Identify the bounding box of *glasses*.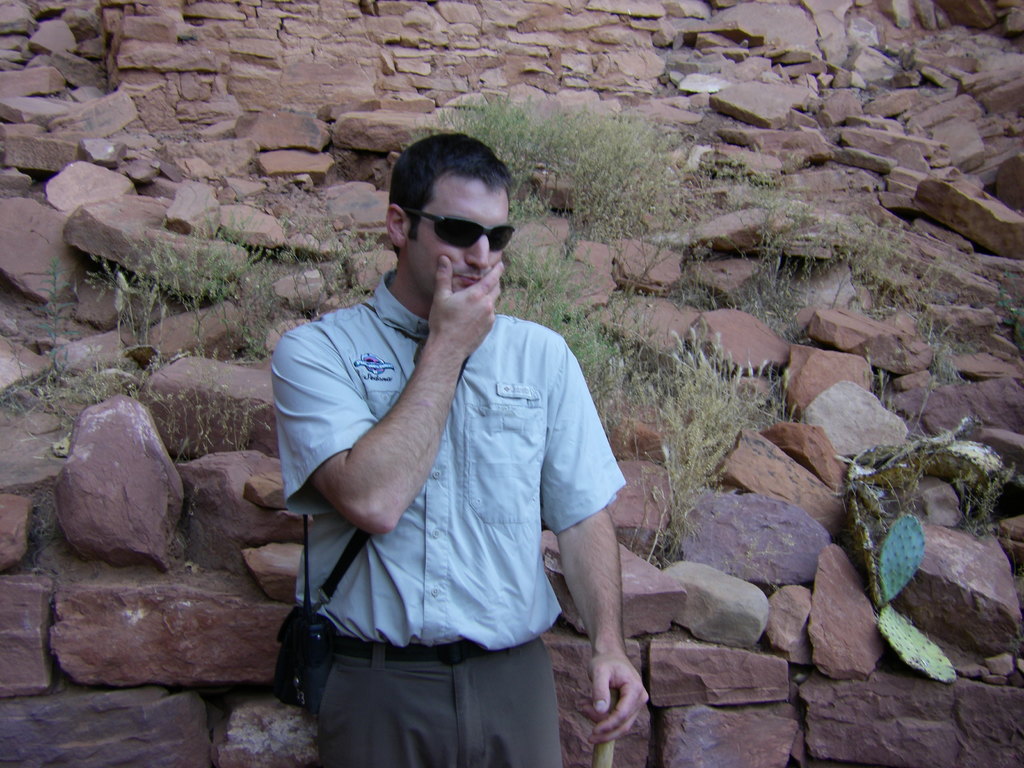
region(395, 209, 520, 258).
